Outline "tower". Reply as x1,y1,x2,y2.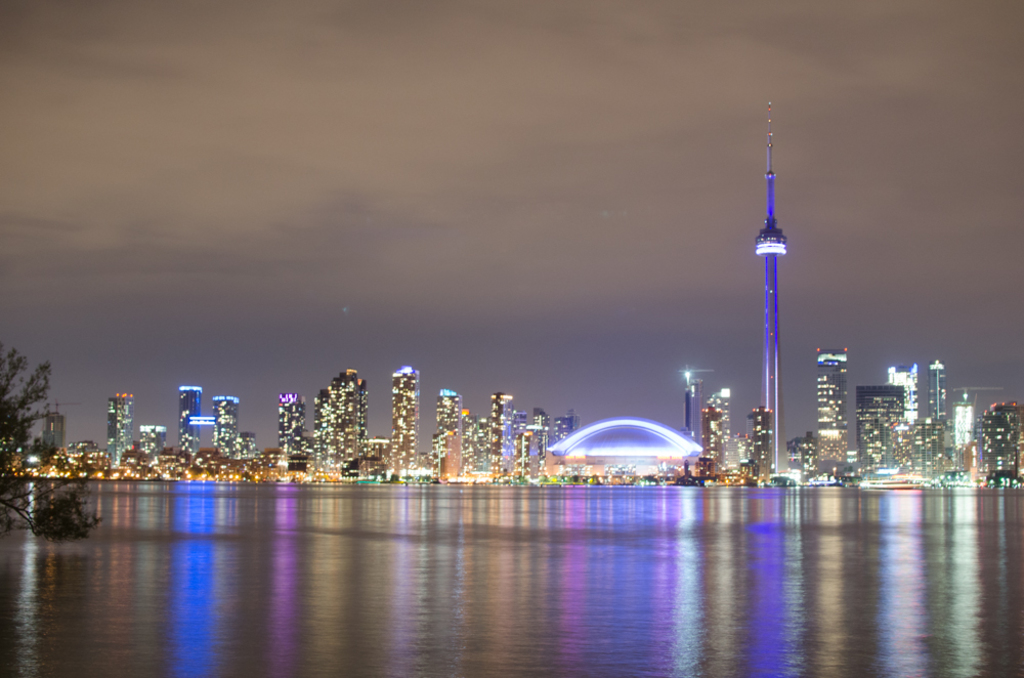
108,391,138,466.
